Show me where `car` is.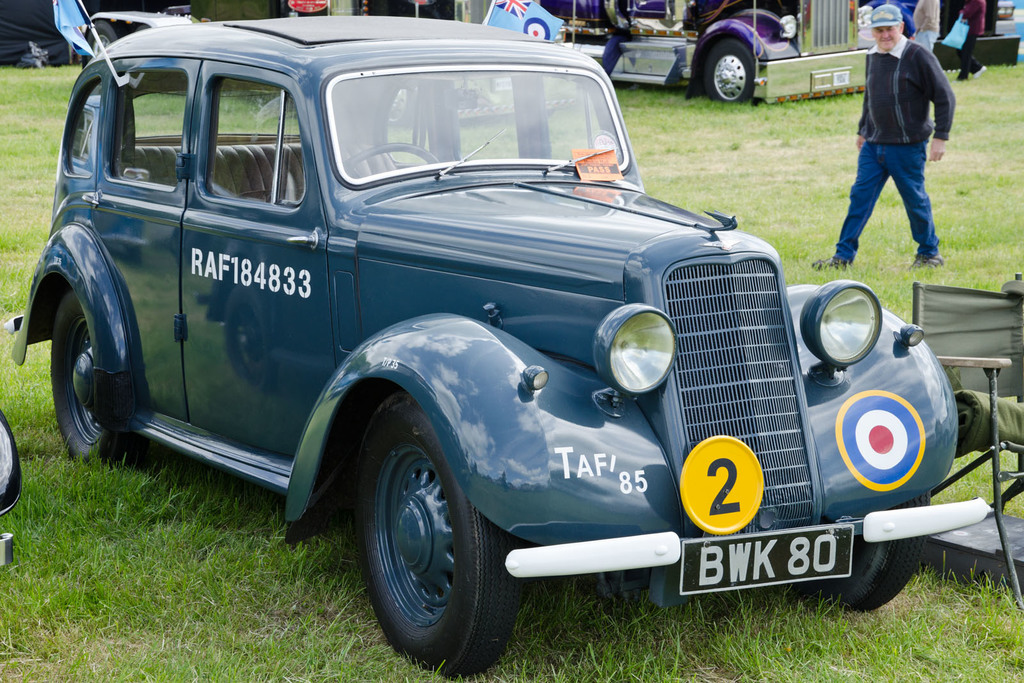
`car` is at x1=8 y1=16 x2=993 y2=673.
